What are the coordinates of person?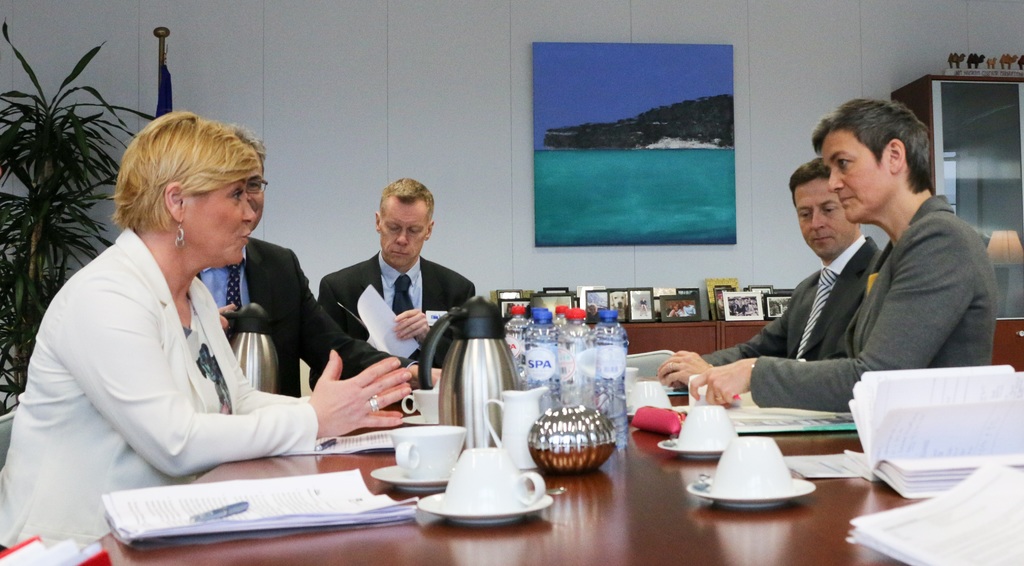
locate(313, 171, 476, 388).
